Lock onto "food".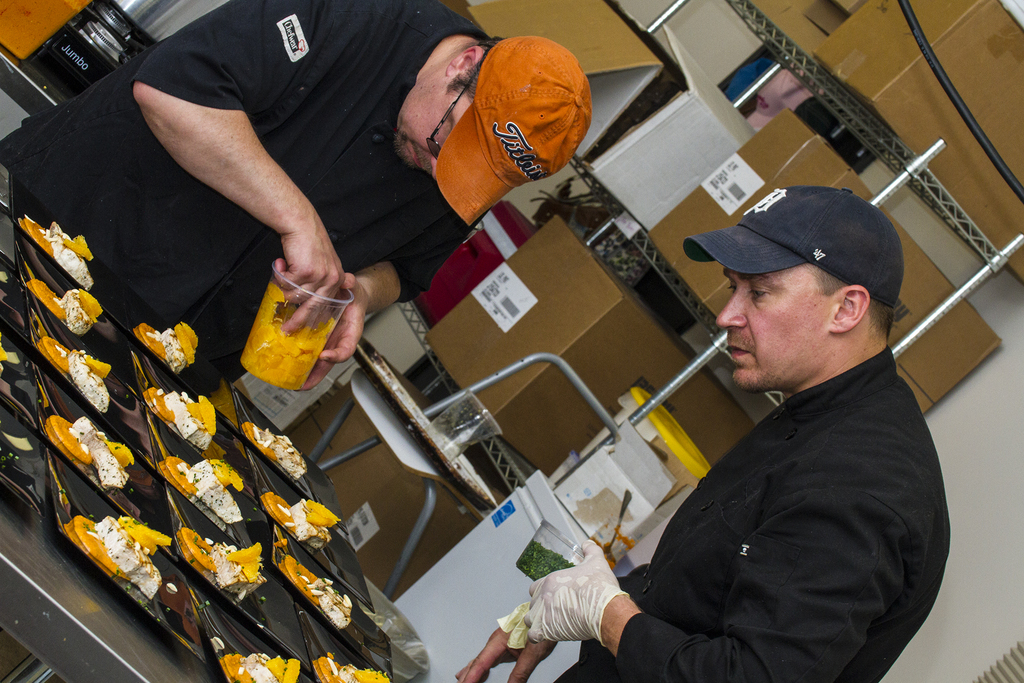
Locked: (left=69, top=511, right=152, bottom=600).
